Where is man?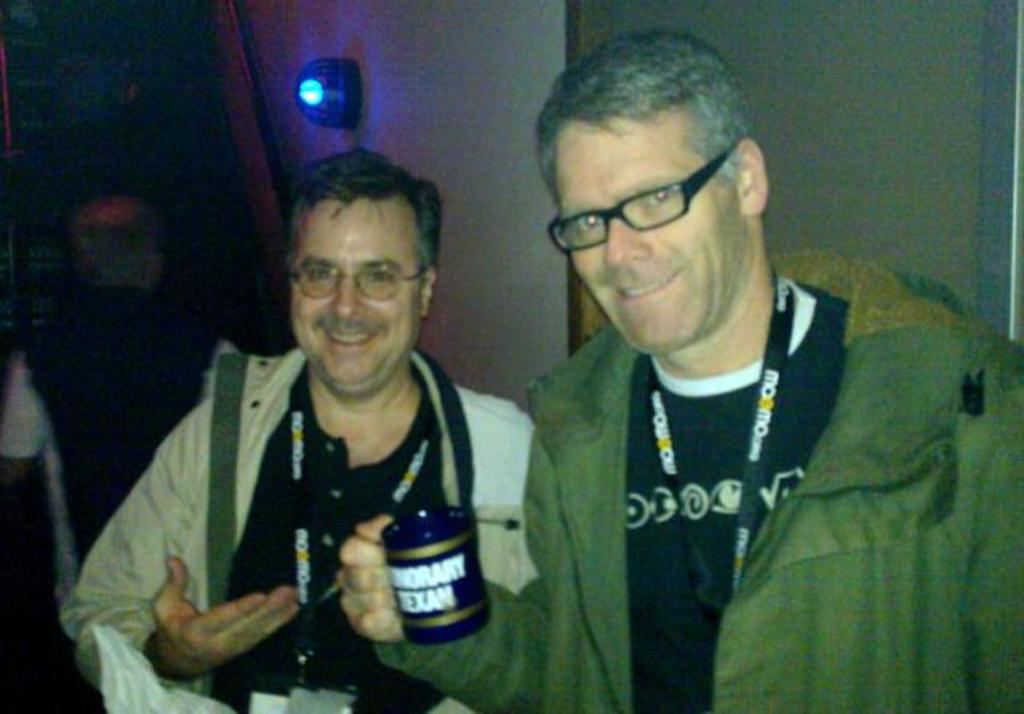
pyautogui.locateOnScreen(56, 136, 534, 712).
